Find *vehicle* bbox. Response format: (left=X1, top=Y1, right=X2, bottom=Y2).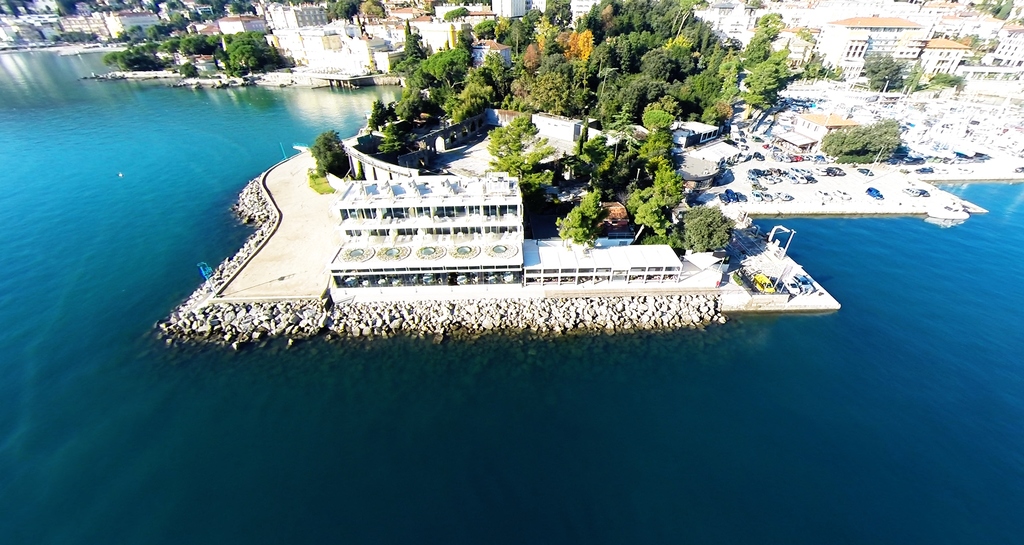
(left=782, top=277, right=801, bottom=294).
